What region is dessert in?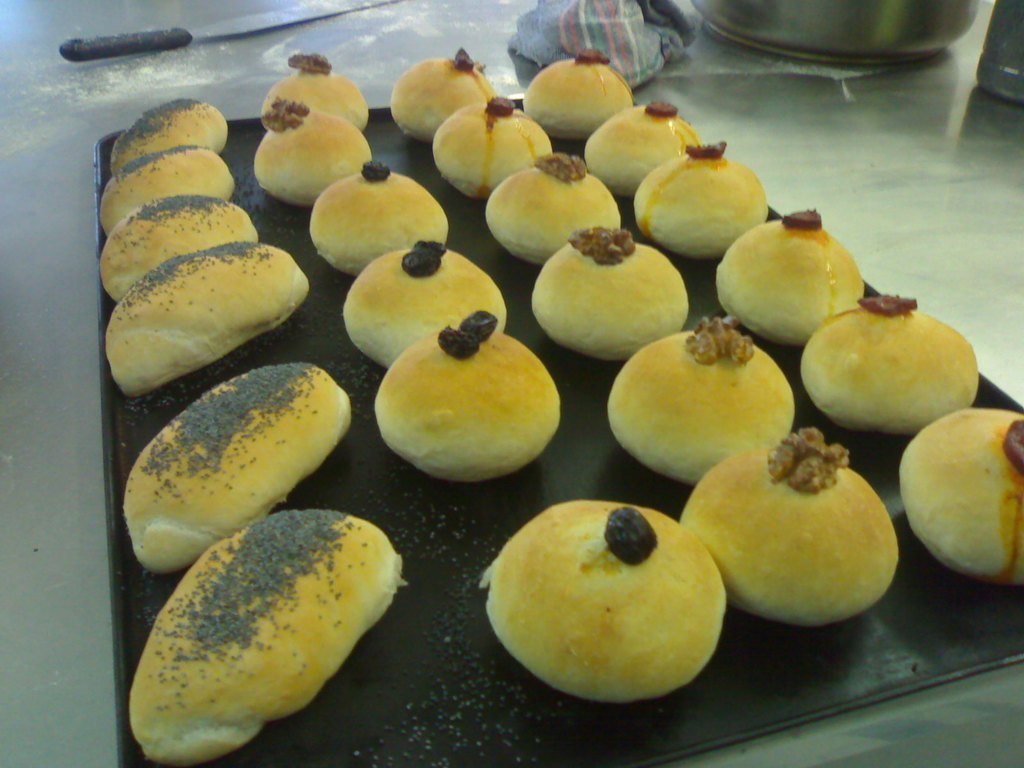
BBox(387, 39, 492, 141).
